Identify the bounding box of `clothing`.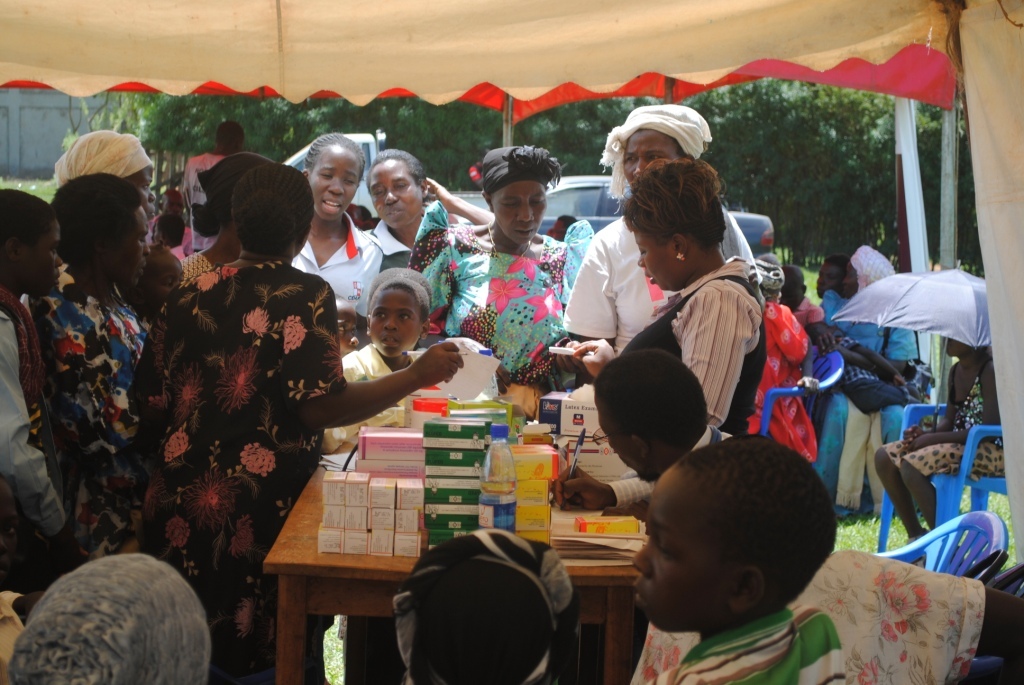
locate(365, 211, 443, 273).
